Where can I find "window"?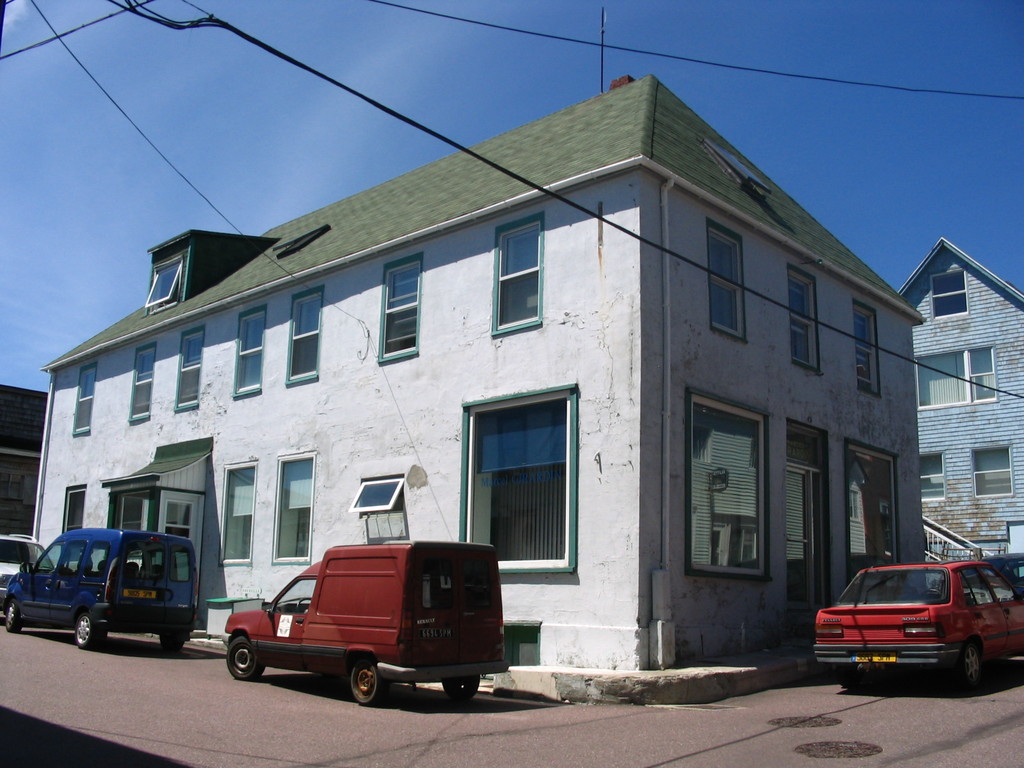
You can find it at [x1=854, y1=308, x2=879, y2=394].
